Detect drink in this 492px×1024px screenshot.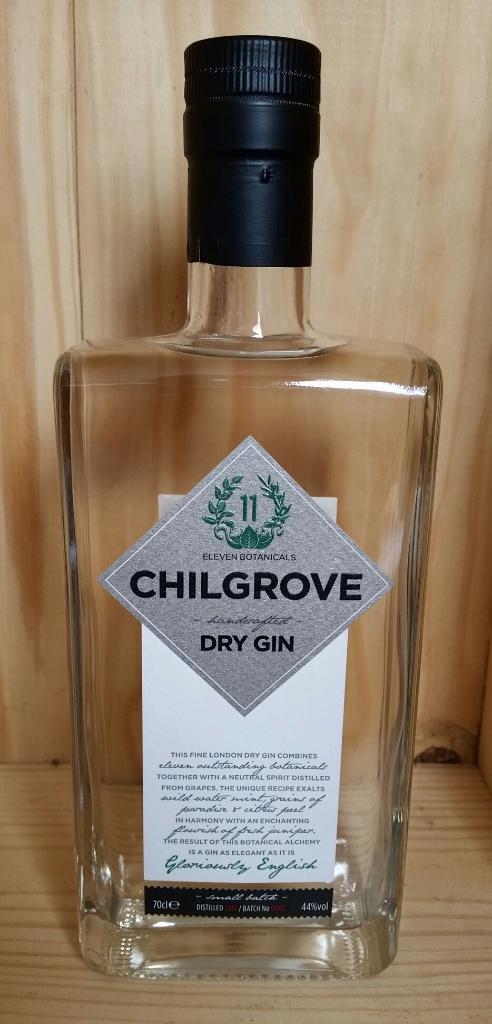
Detection: crop(47, 29, 443, 1023).
